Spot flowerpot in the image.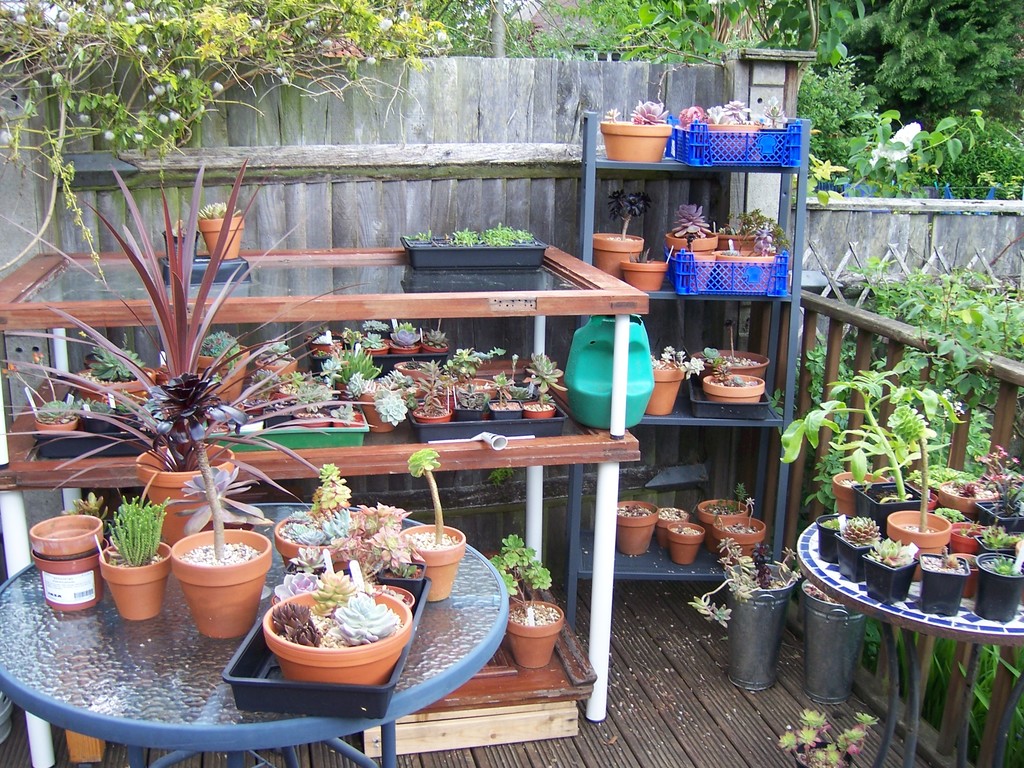
flowerpot found at 801:580:864:705.
